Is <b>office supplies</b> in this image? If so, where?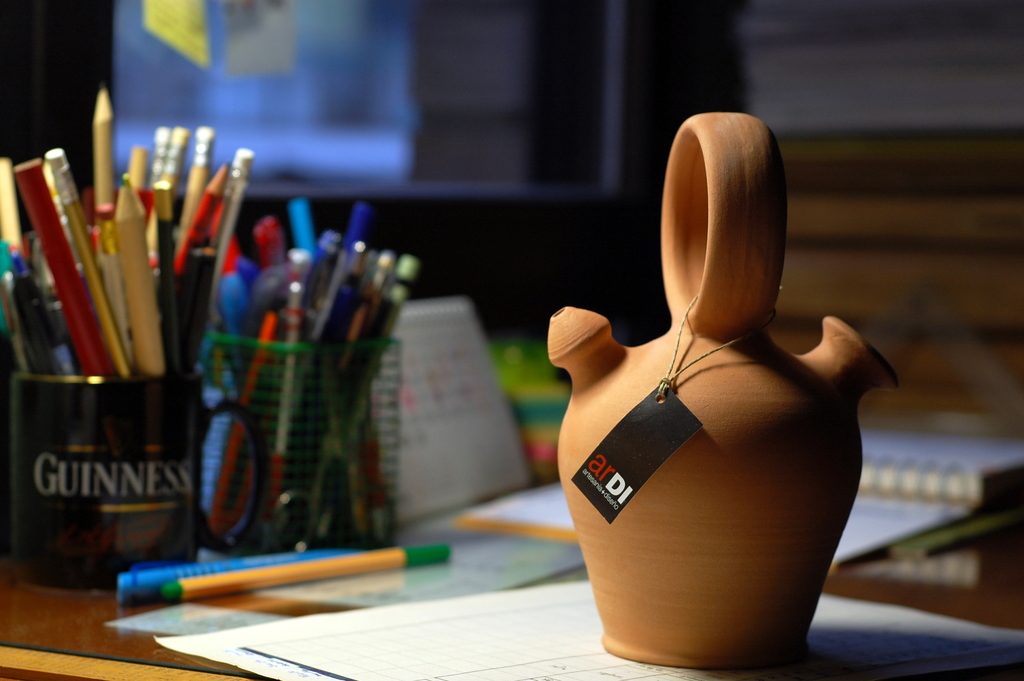
Yes, at bbox=(356, 304, 530, 513).
